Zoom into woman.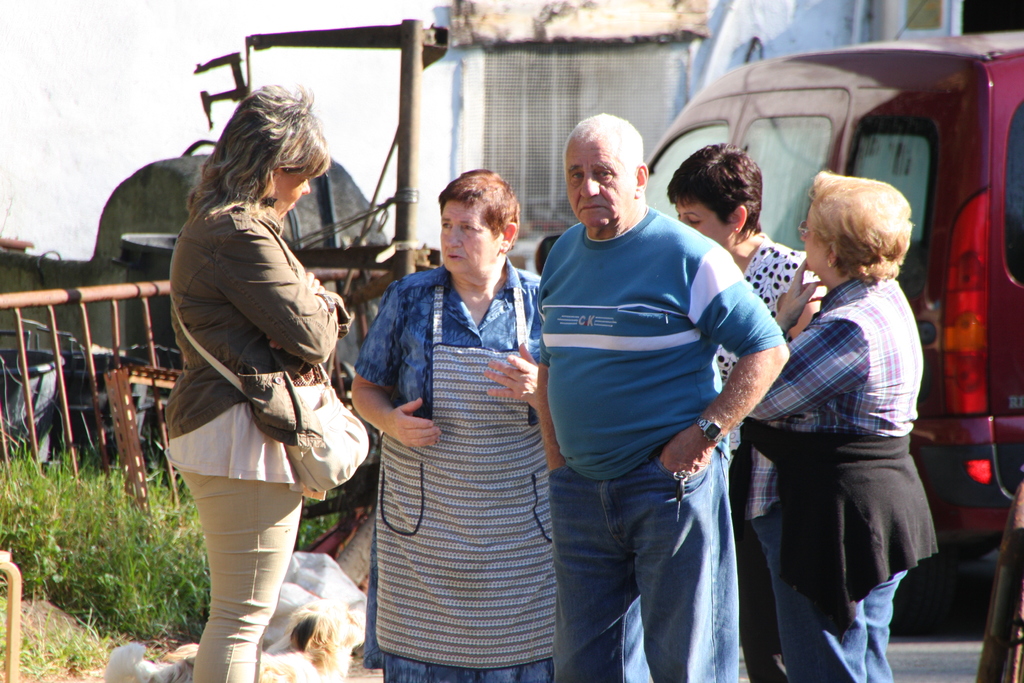
Zoom target: box=[355, 163, 556, 682].
